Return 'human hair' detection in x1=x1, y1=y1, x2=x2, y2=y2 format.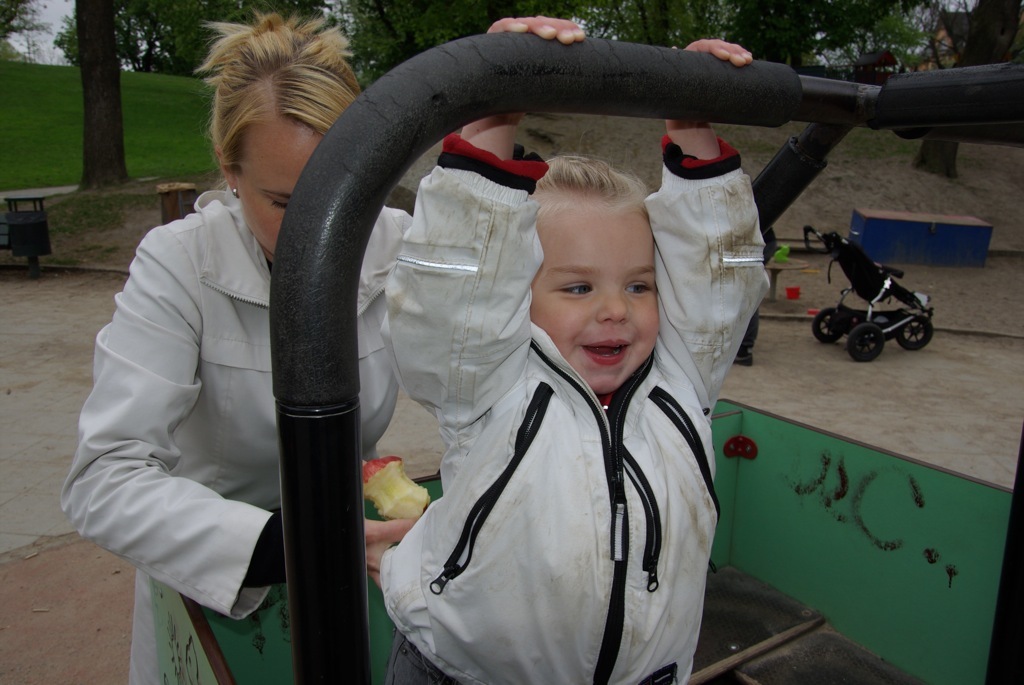
x1=525, y1=153, x2=657, y2=224.
